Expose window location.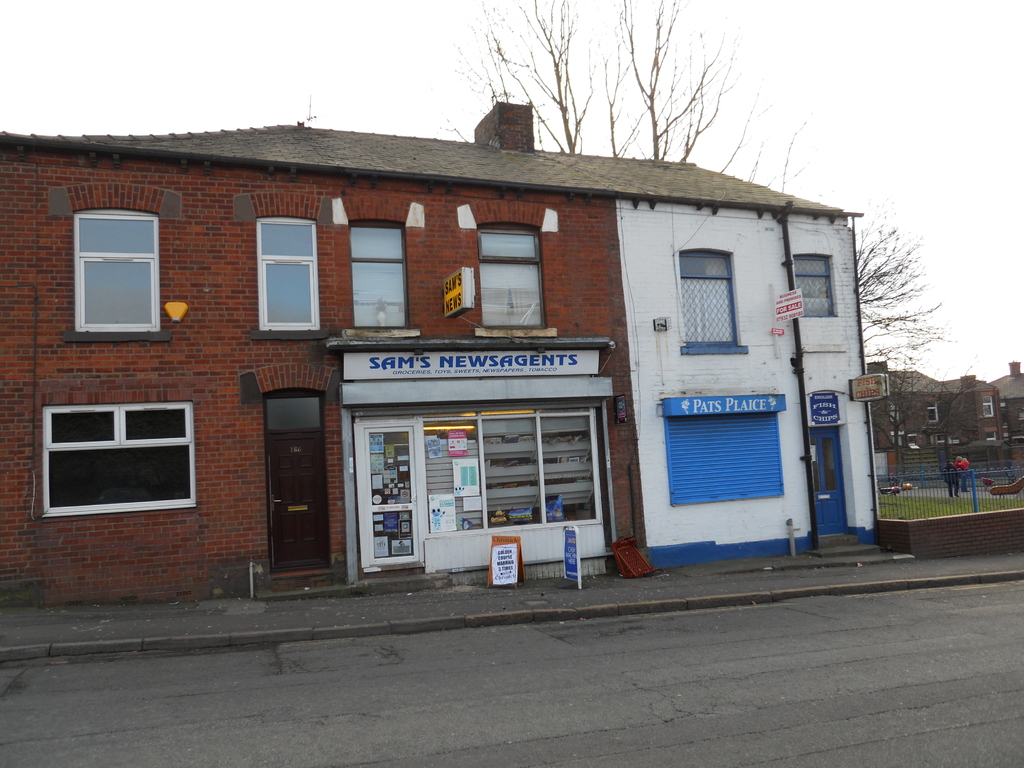
Exposed at rect(341, 225, 410, 329).
